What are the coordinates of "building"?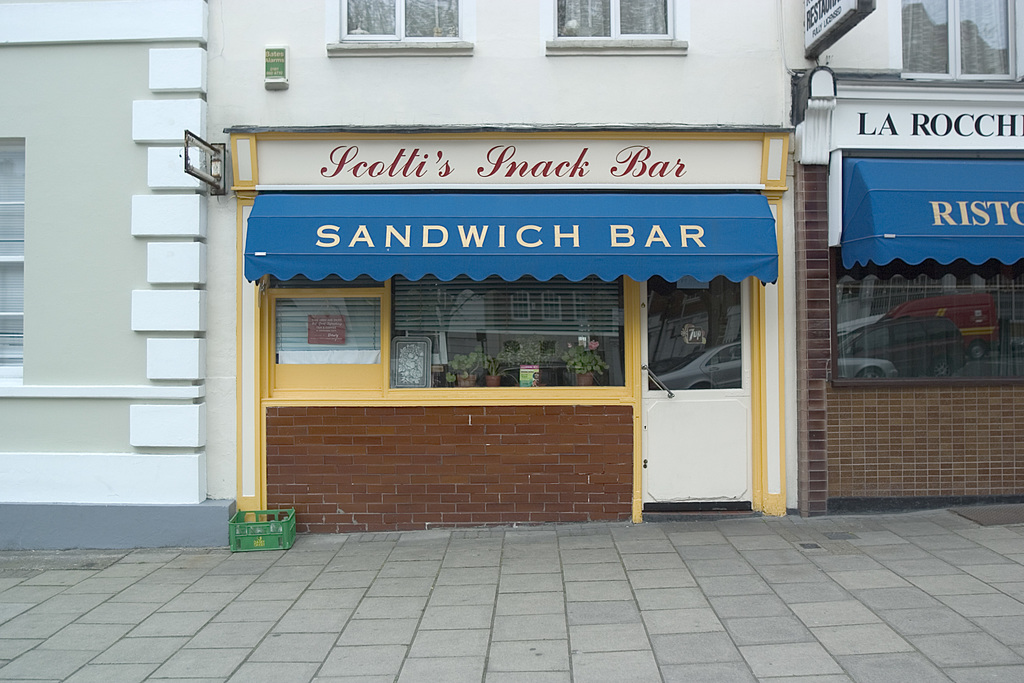
region(794, 0, 1023, 515).
